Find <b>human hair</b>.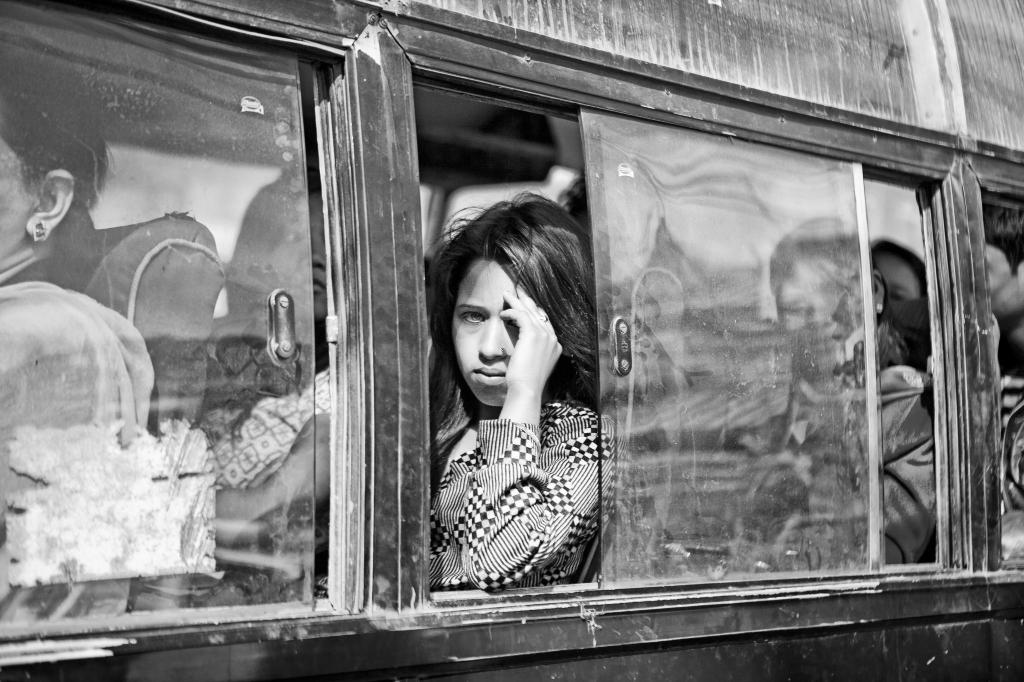
bbox=[420, 184, 585, 403].
